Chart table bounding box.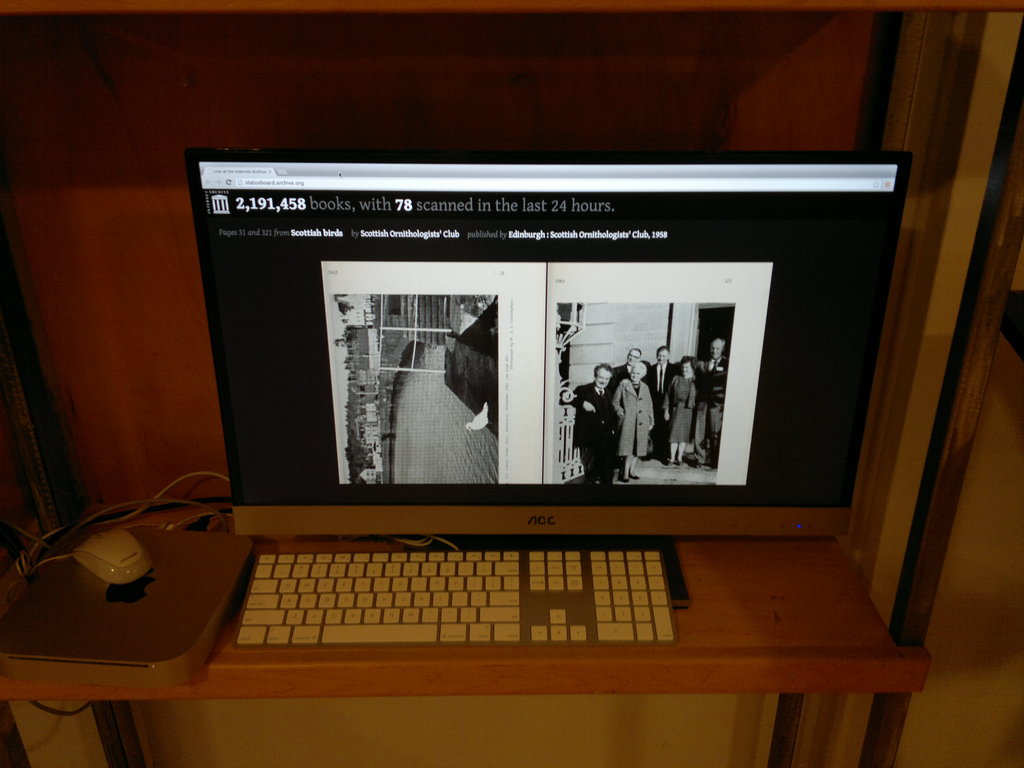
Charted: bbox=[0, 532, 933, 764].
